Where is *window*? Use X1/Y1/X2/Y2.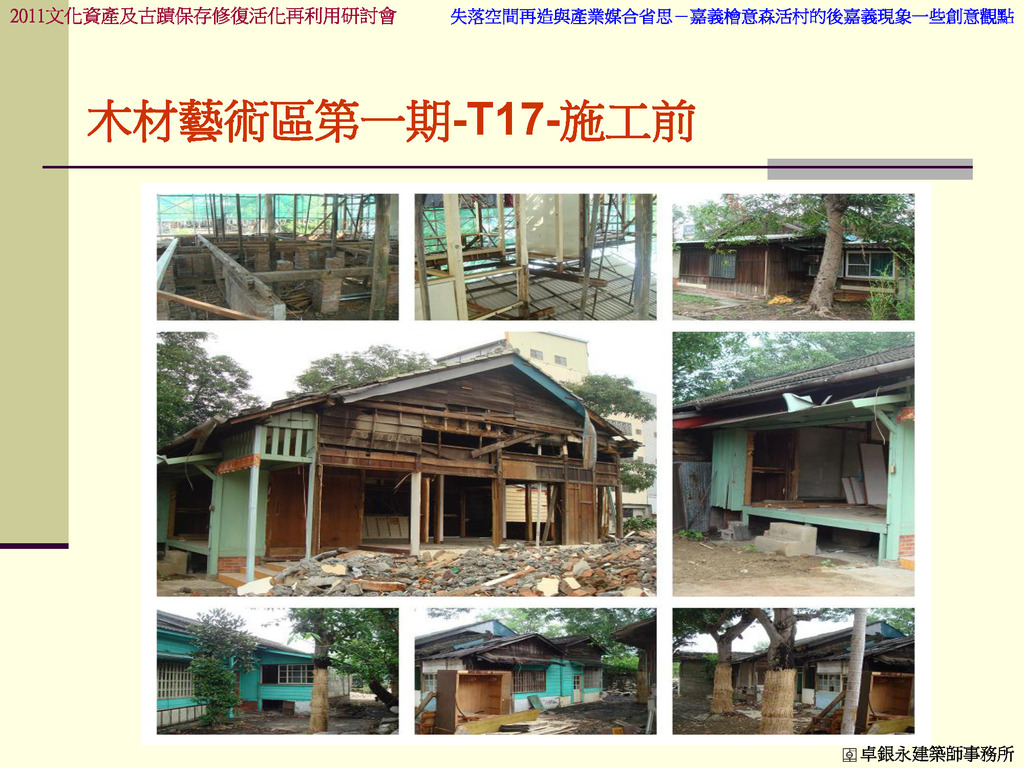
513/673/546/698.
